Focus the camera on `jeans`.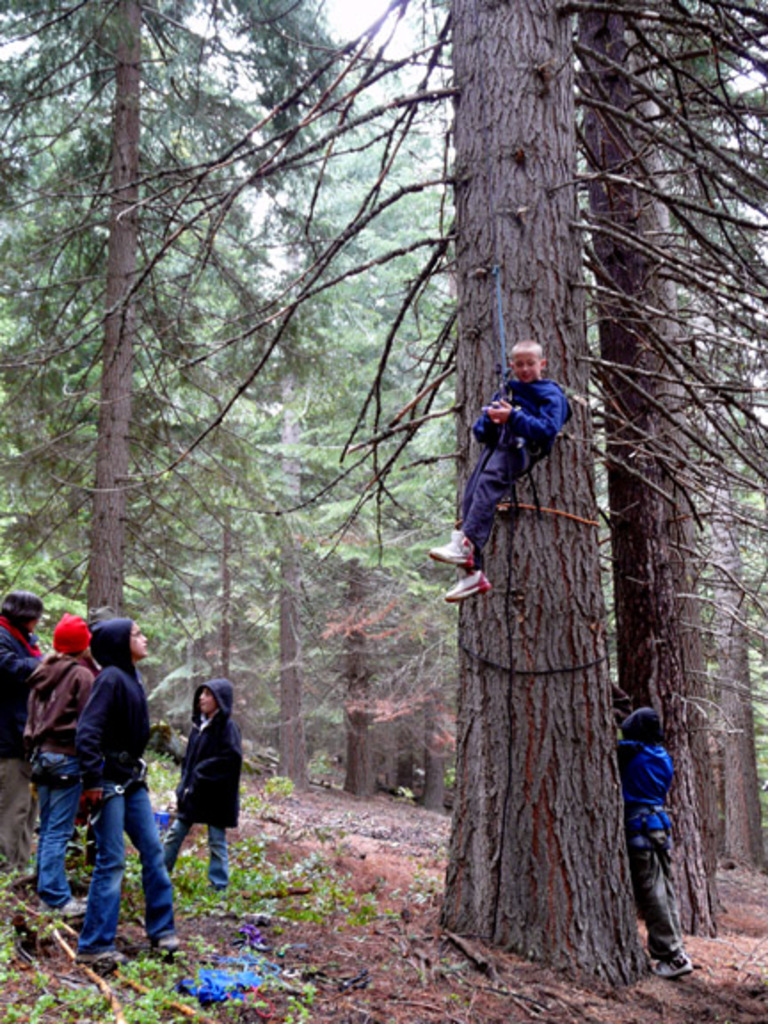
Focus region: Rect(169, 821, 236, 873).
